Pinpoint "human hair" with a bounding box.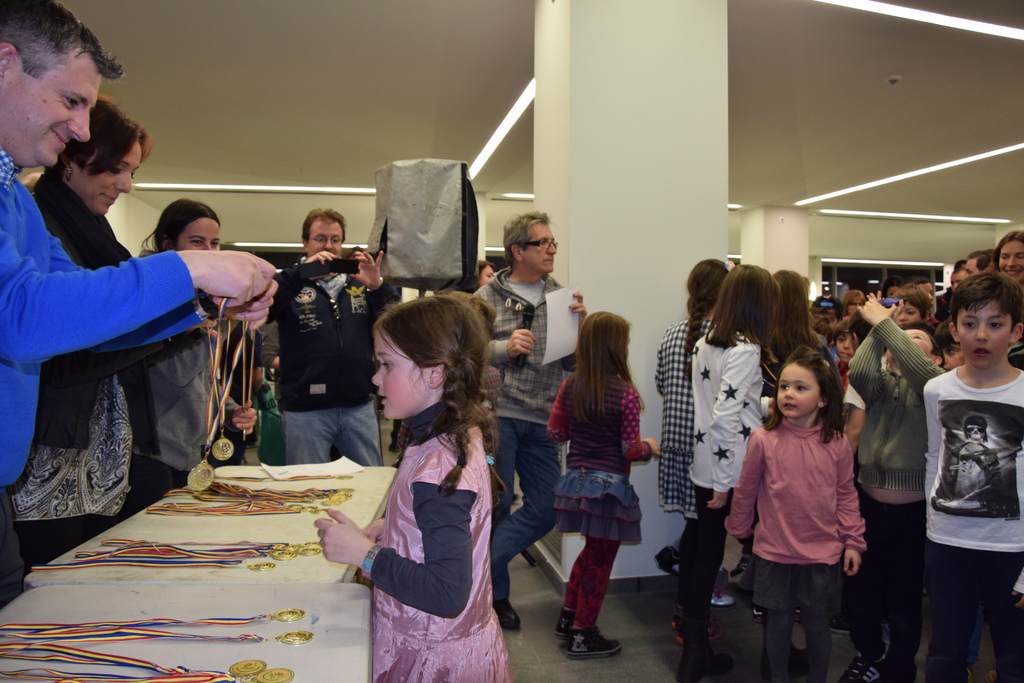
373, 289, 509, 499.
